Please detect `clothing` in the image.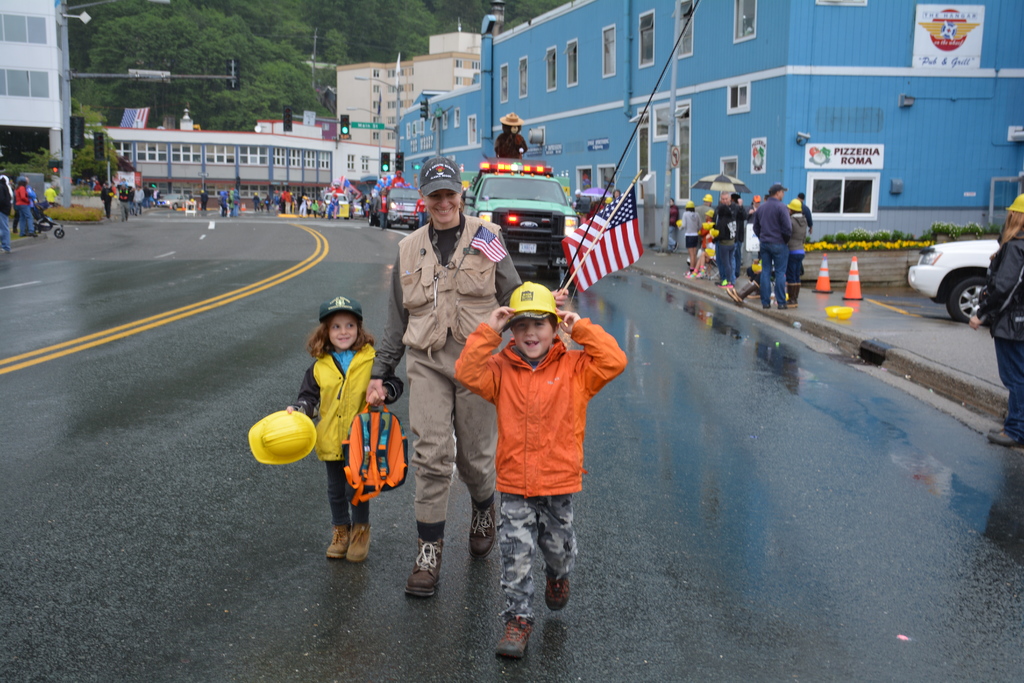
region(368, 222, 523, 535).
